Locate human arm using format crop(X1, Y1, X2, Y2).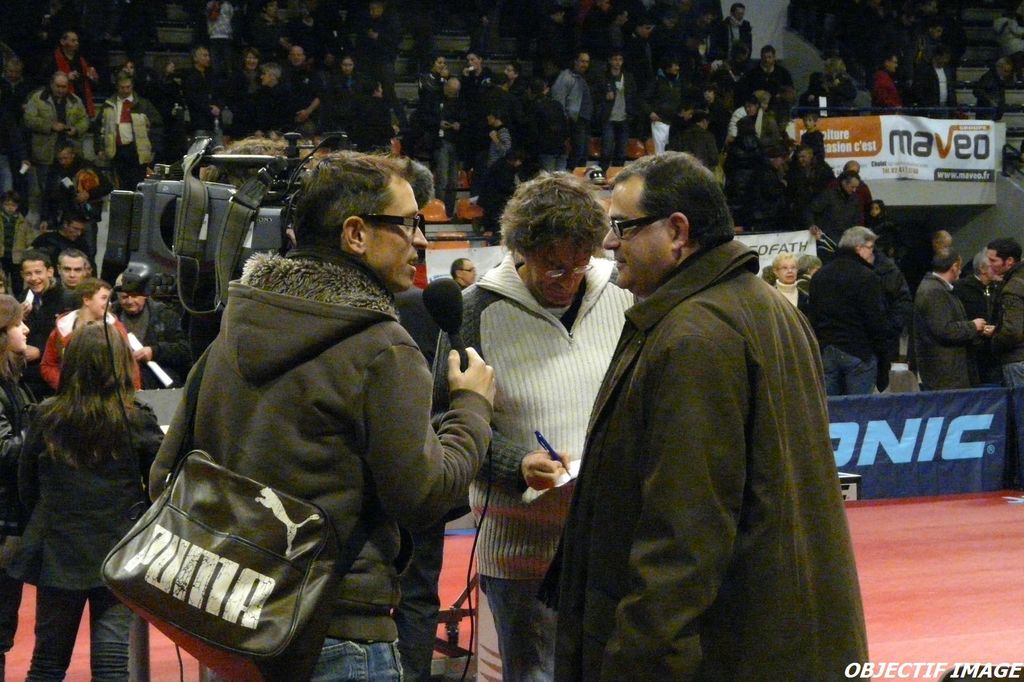
crop(595, 307, 752, 677).
